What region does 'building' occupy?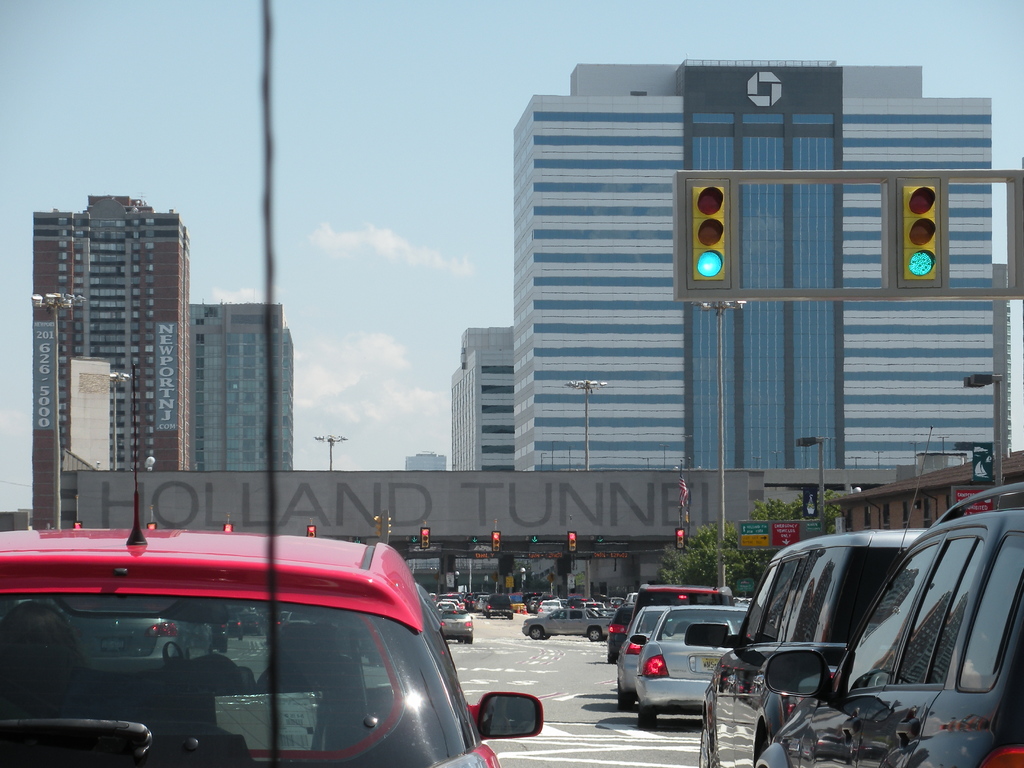
x1=25, y1=185, x2=190, y2=474.
